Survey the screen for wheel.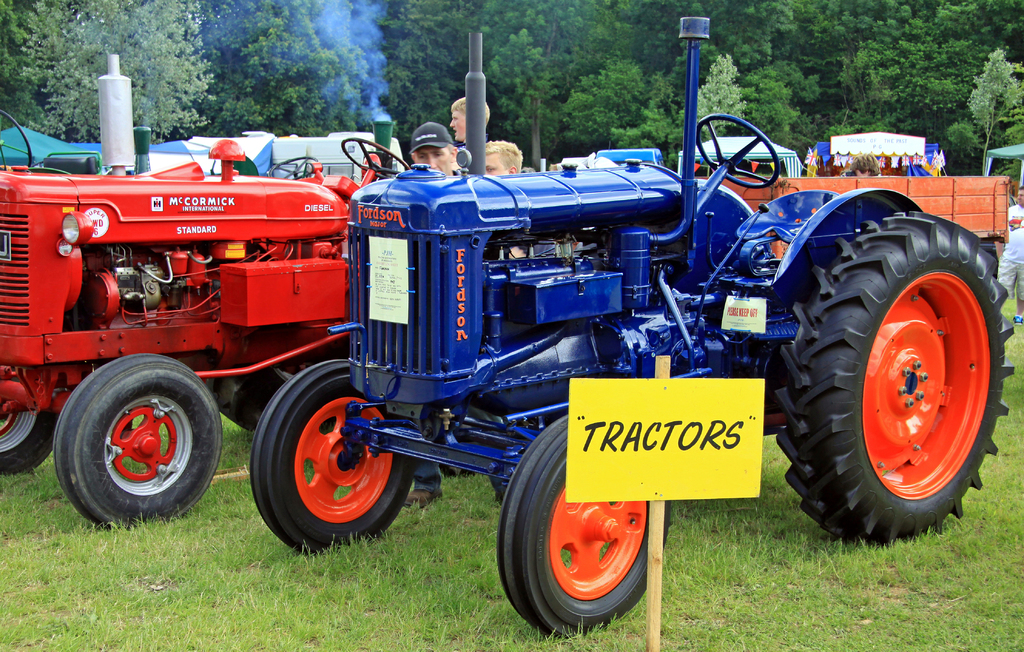
Survey found: x1=776 y1=213 x2=1018 y2=548.
